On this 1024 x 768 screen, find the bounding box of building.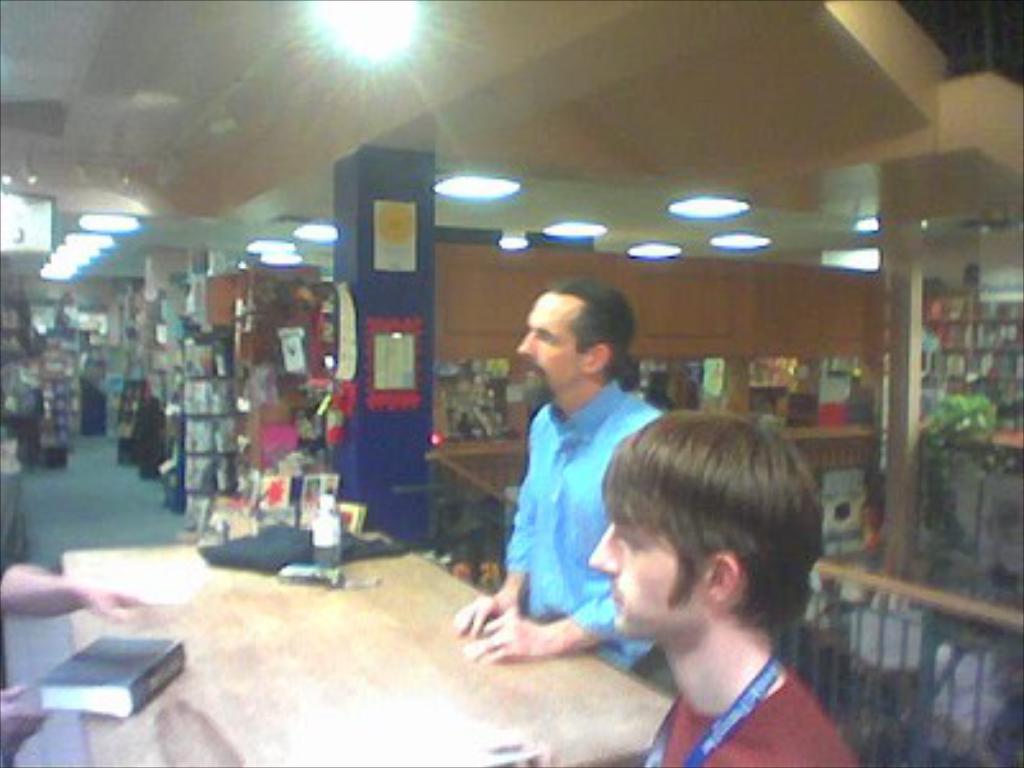
Bounding box: (left=0, top=0, right=1021, bottom=765).
